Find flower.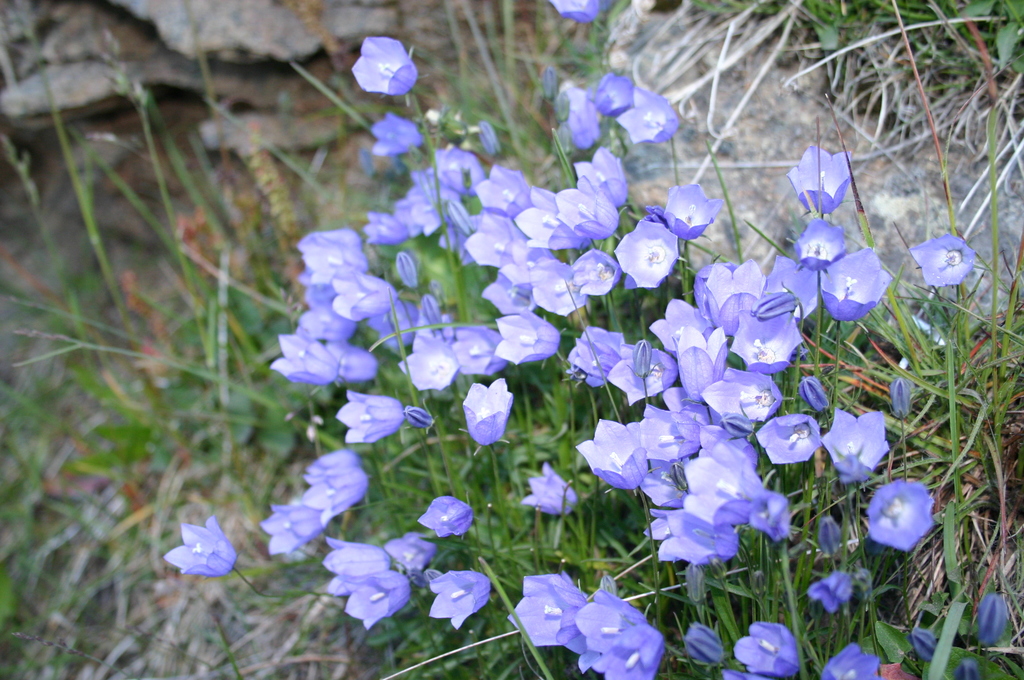
(301, 455, 372, 526).
